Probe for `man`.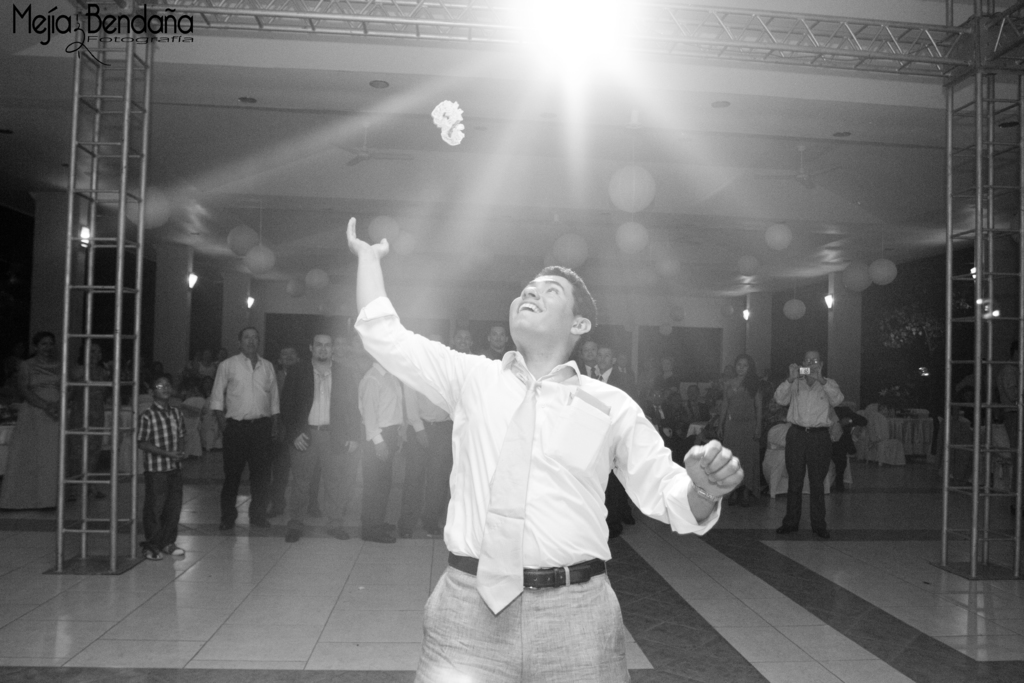
Probe result: BBox(355, 353, 409, 546).
